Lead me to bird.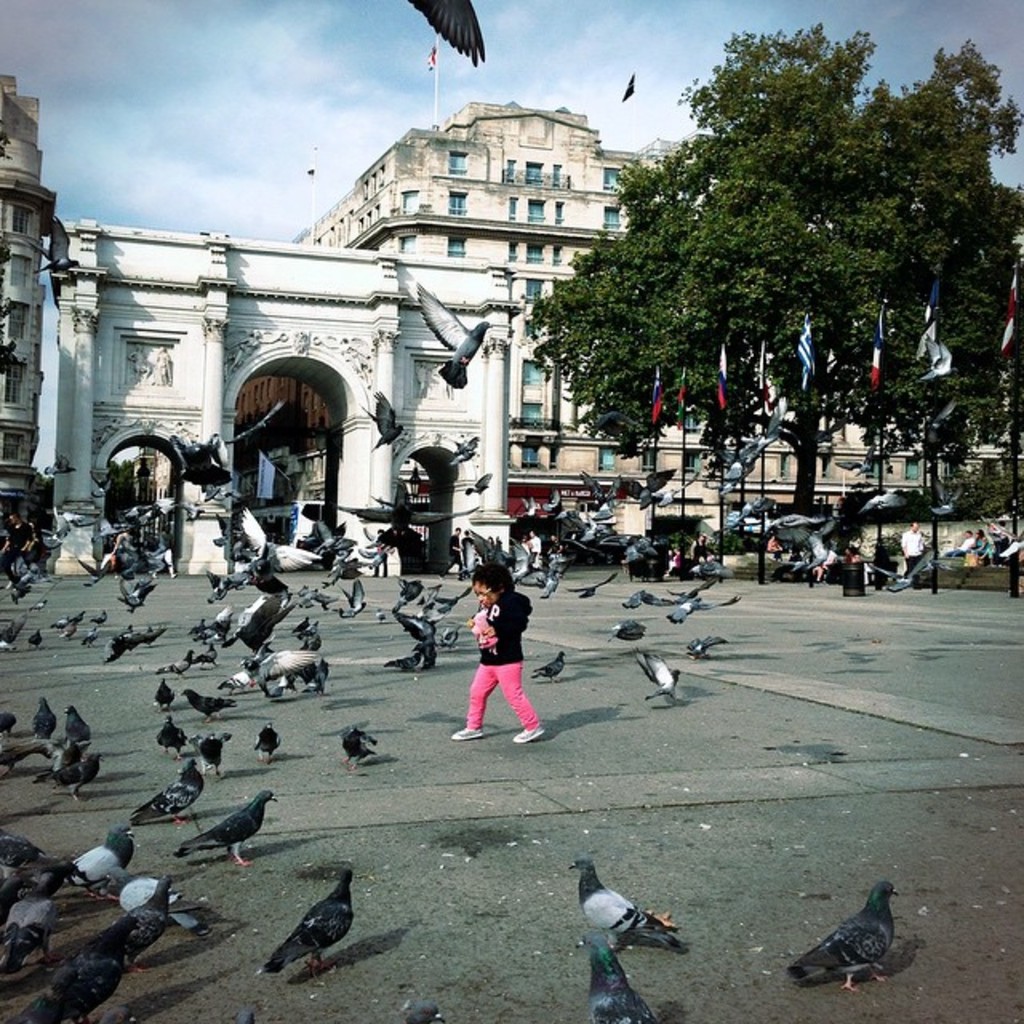
Lead to [left=0, top=736, right=46, bottom=771].
